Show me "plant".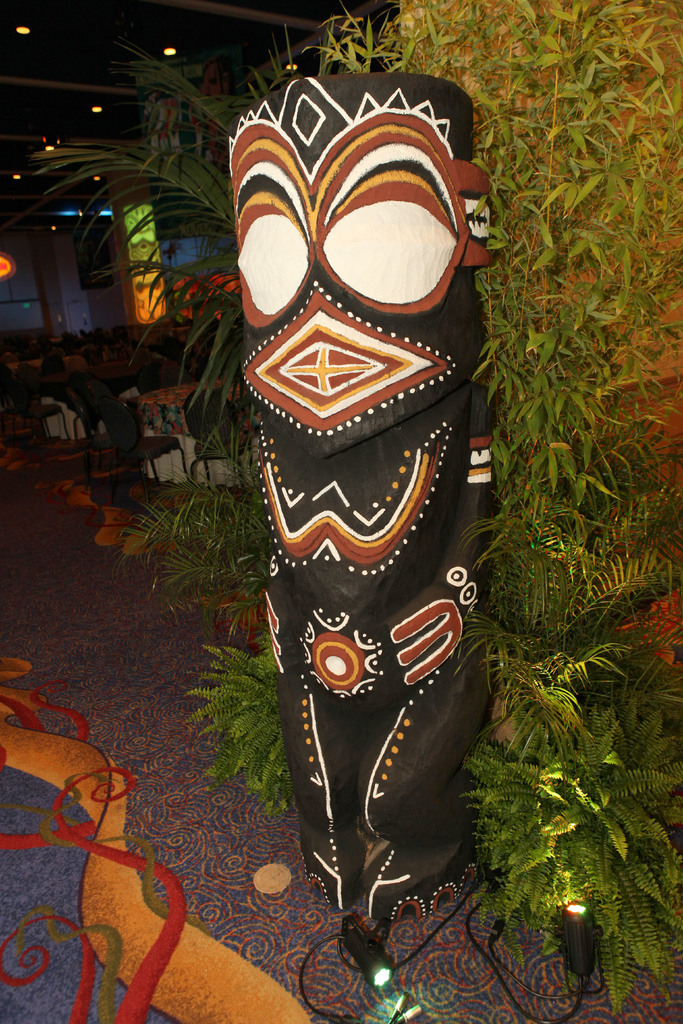
"plant" is here: <box>454,507,682,744</box>.
